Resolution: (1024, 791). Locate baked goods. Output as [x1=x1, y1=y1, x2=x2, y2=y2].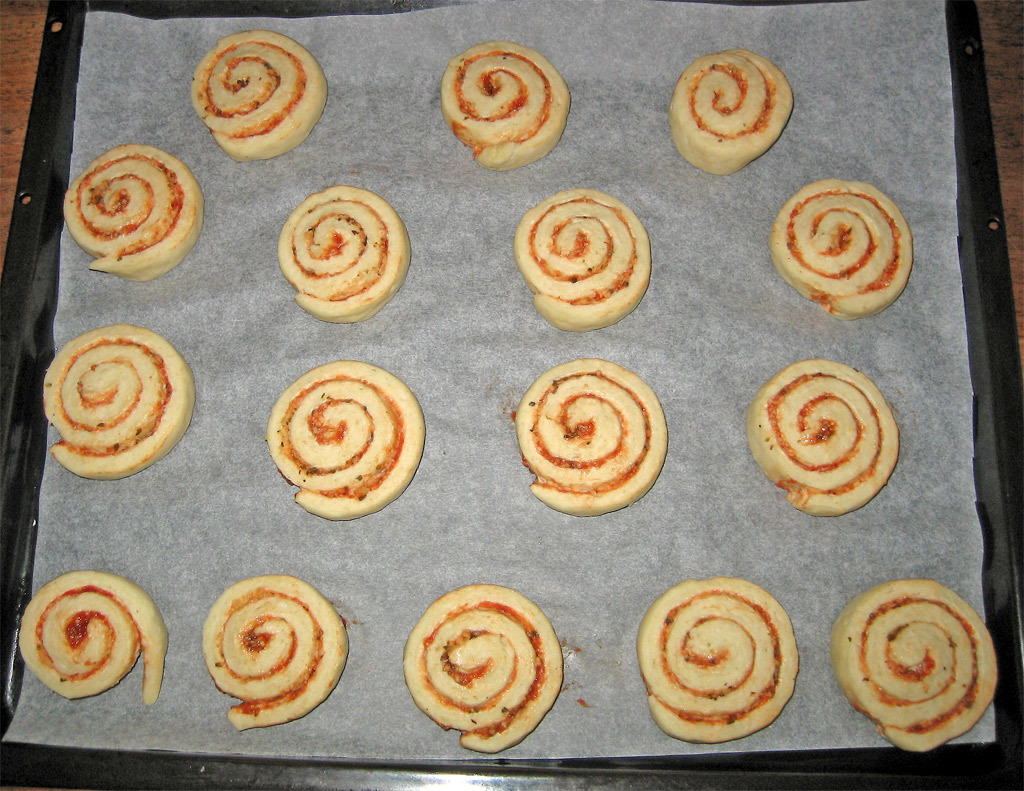
[x1=664, y1=51, x2=808, y2=169].
